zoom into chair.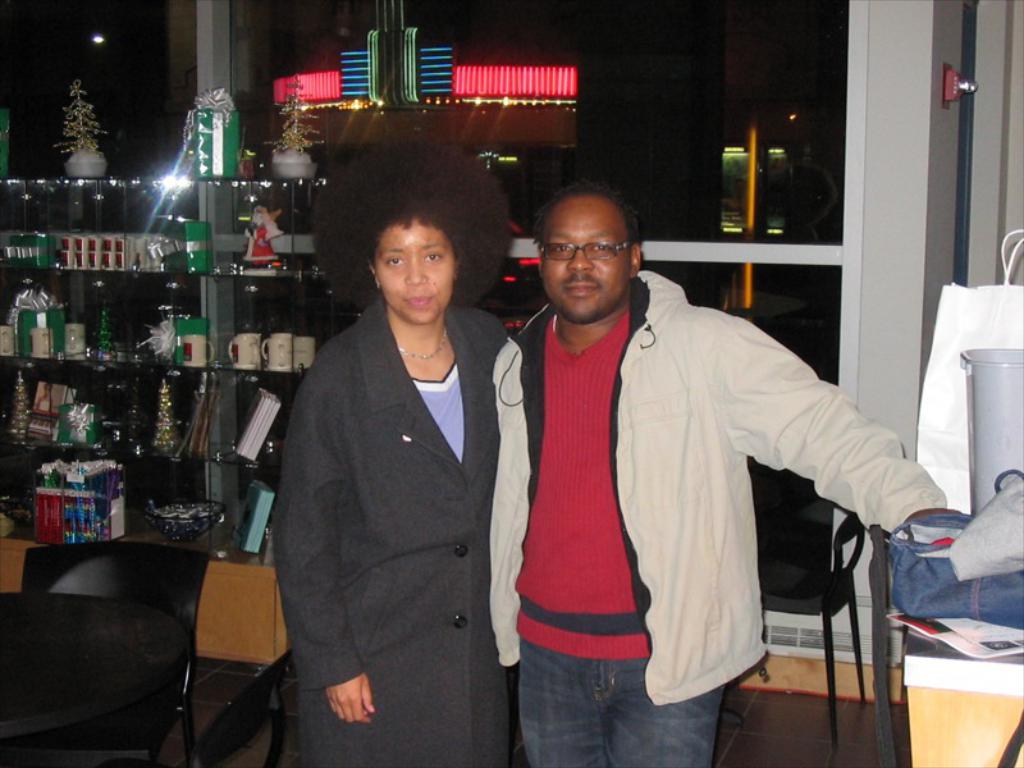
Zoom target: x1=755, y1=515, x2=868, y2=755.
